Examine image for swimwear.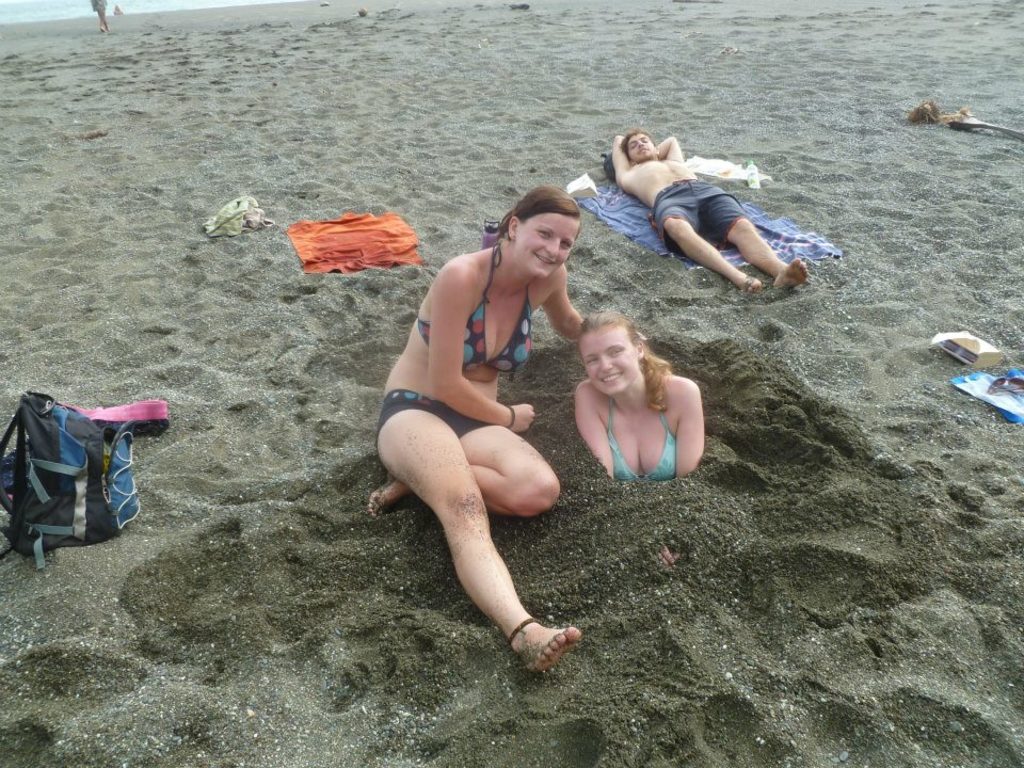
Examination result: 413/245/538/379.
